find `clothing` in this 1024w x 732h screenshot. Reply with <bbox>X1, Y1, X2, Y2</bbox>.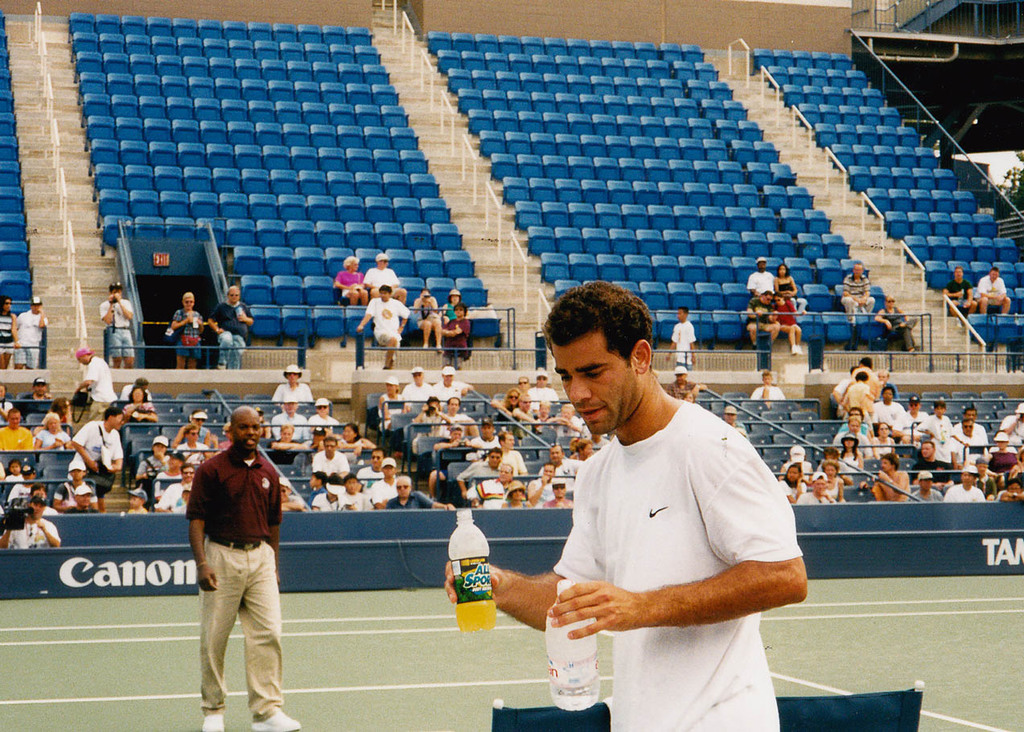
<bbox>270, 413, 307, 438</bbox>.
